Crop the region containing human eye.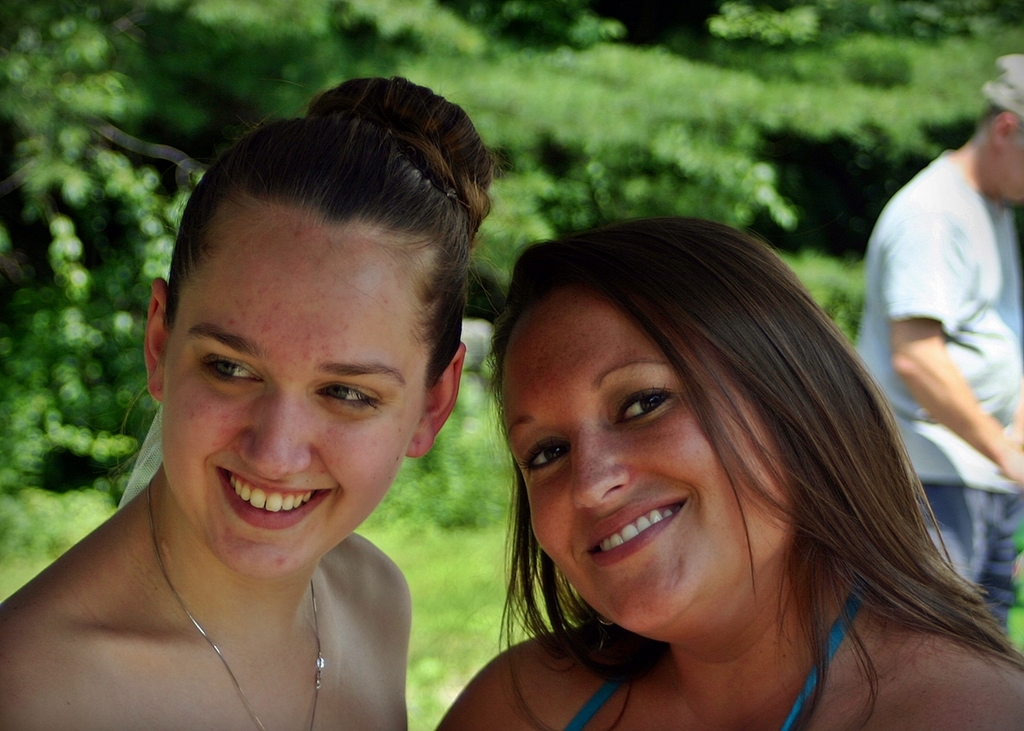
Crop region: box=[310, 381, 385, 413].
